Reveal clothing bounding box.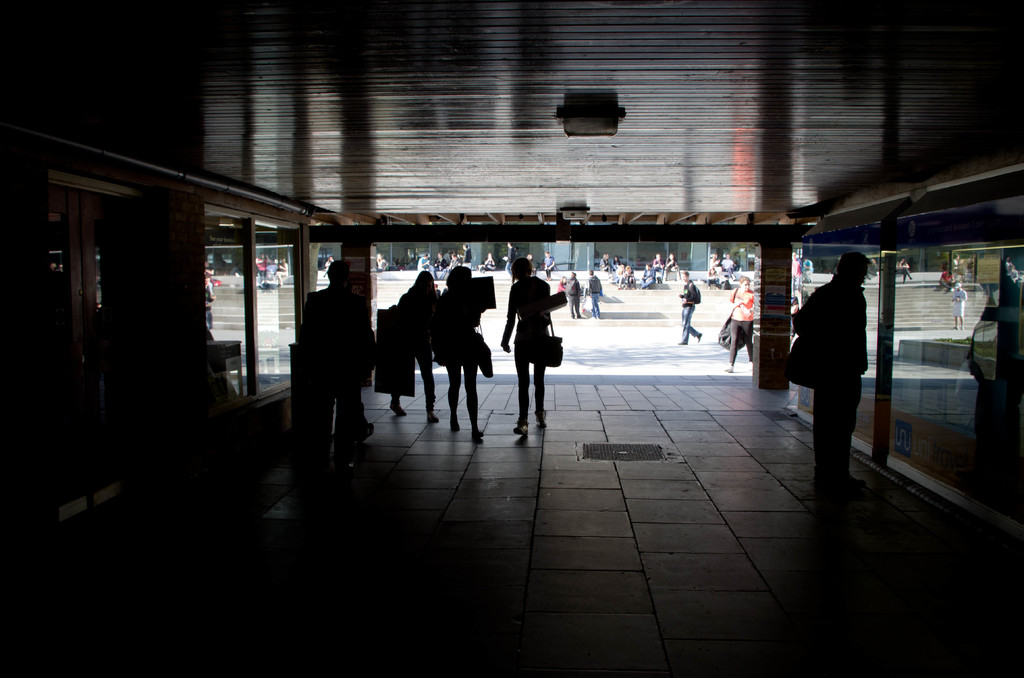
Revealed: (left=398, top=286, right=442, bottom=411).
